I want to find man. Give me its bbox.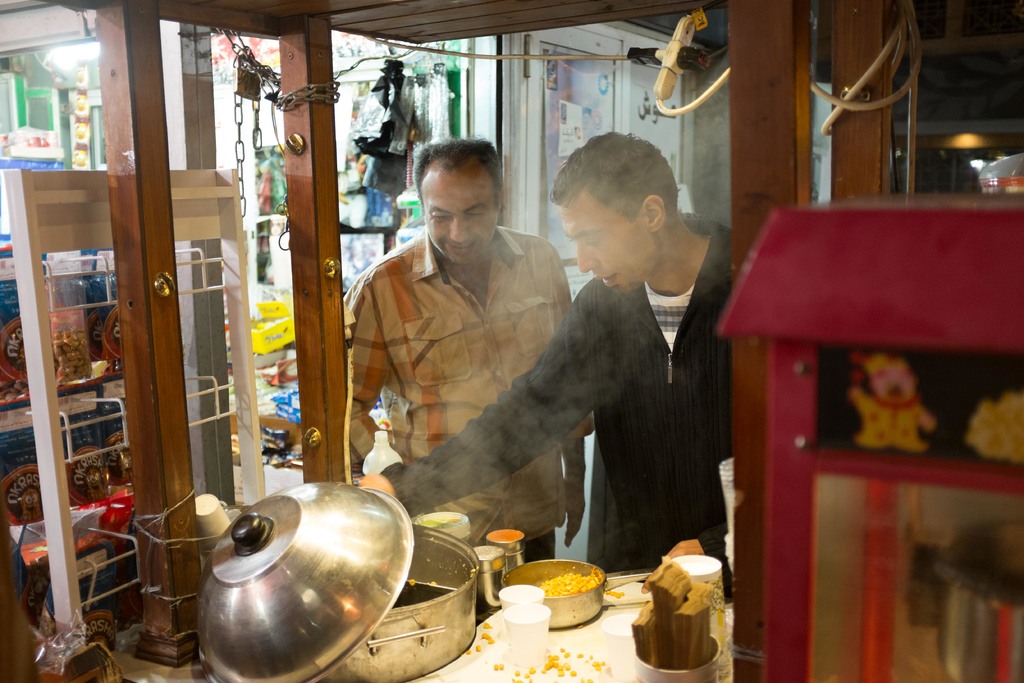
bbox(463, 139, 766, 586).
